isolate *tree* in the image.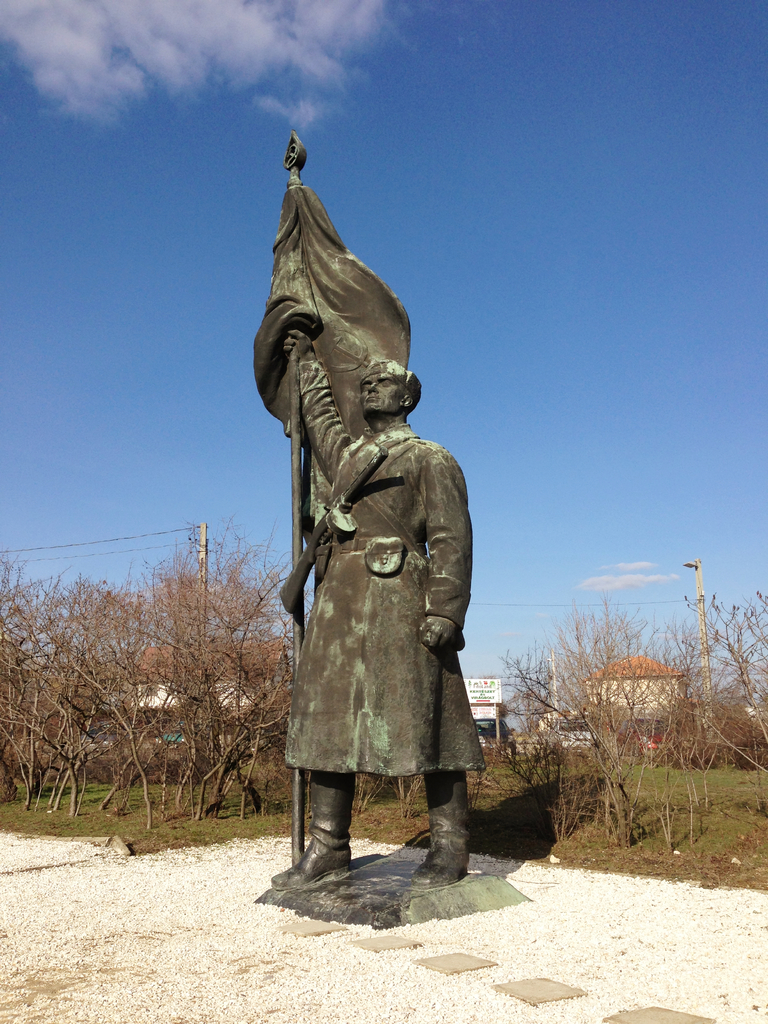
Isolated region: {"left": 492, "top": 641, "right": 616, "bottom": 856}.
